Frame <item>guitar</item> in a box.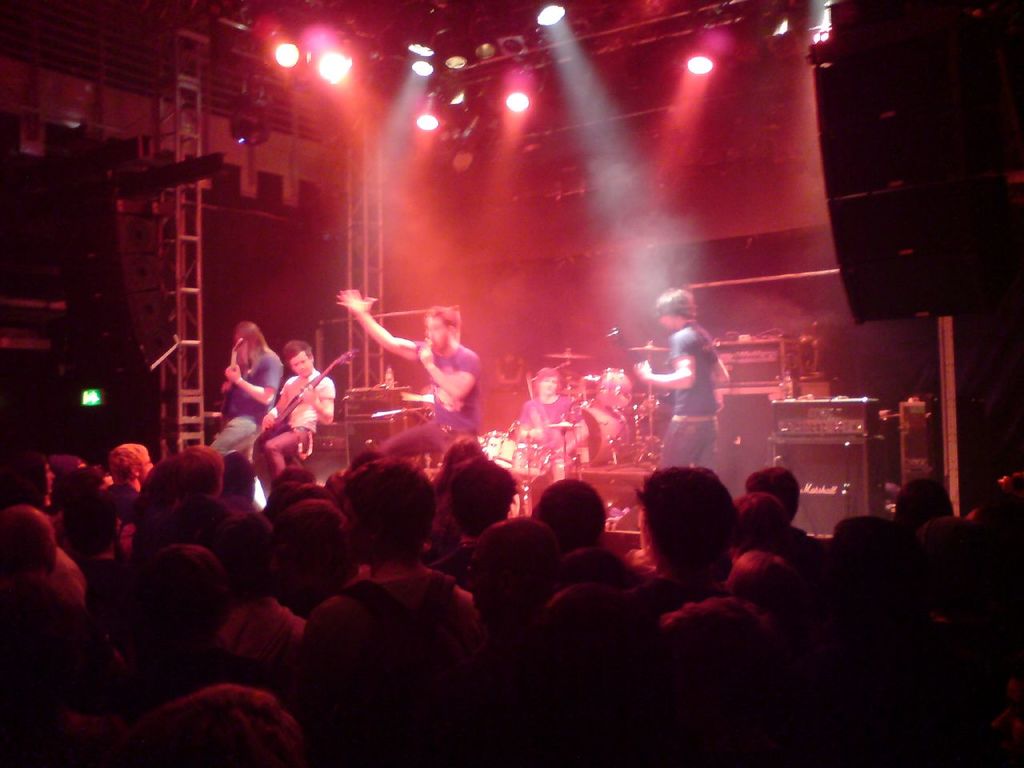
box(602, 308, 680, 420).
